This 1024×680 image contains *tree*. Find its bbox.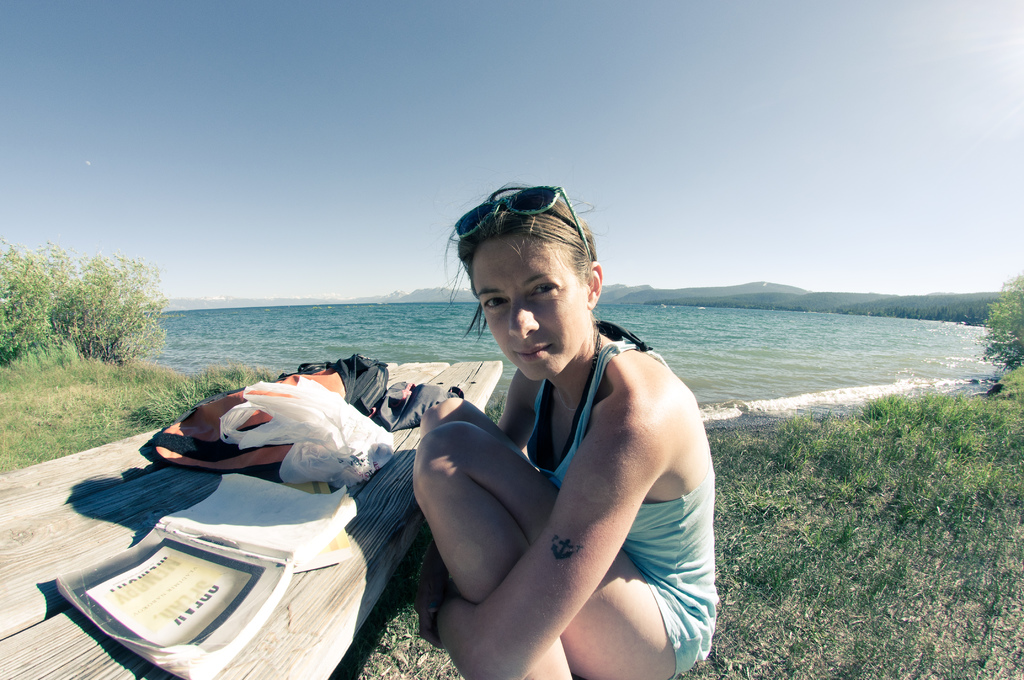
Rect(0, 232, 177, 355).
